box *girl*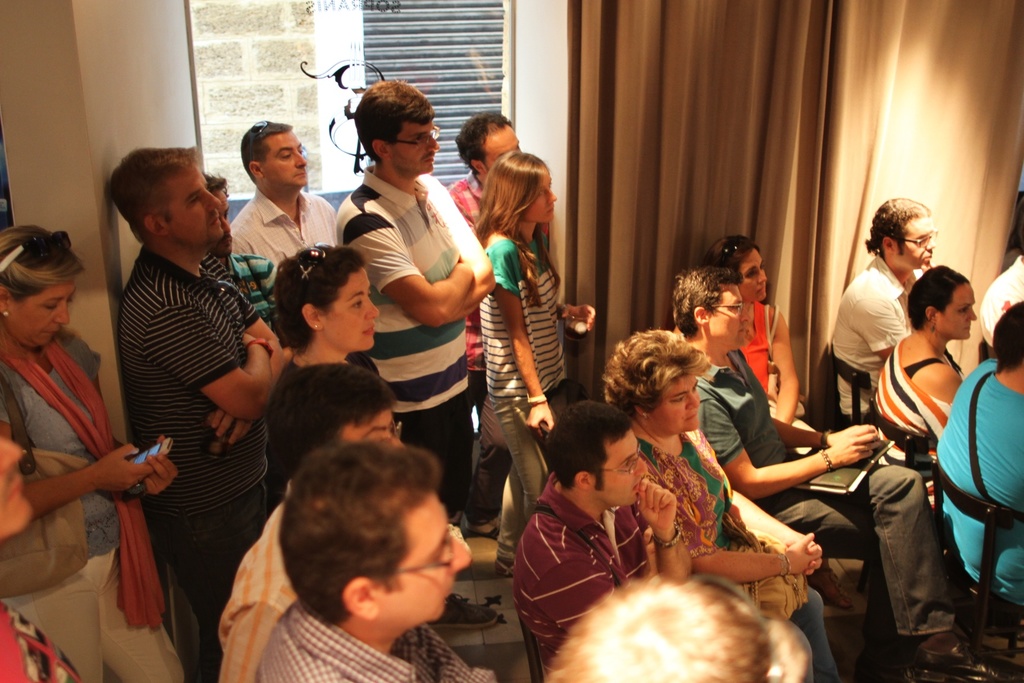
box=[705, 236, 819, 453]
